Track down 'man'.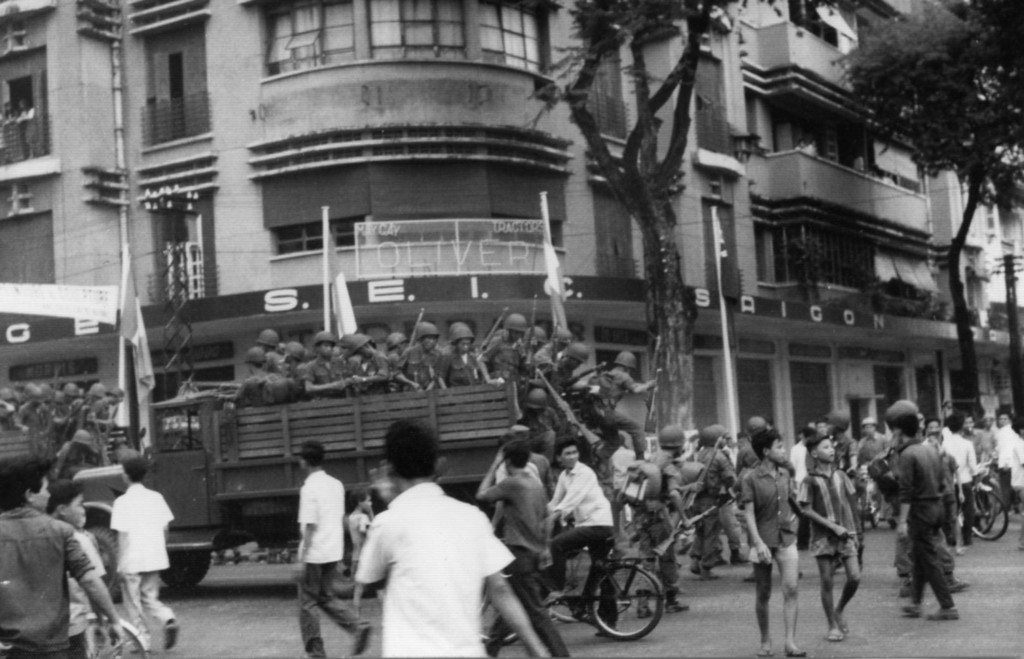
Tracked to 0, 380, 124, 432.
